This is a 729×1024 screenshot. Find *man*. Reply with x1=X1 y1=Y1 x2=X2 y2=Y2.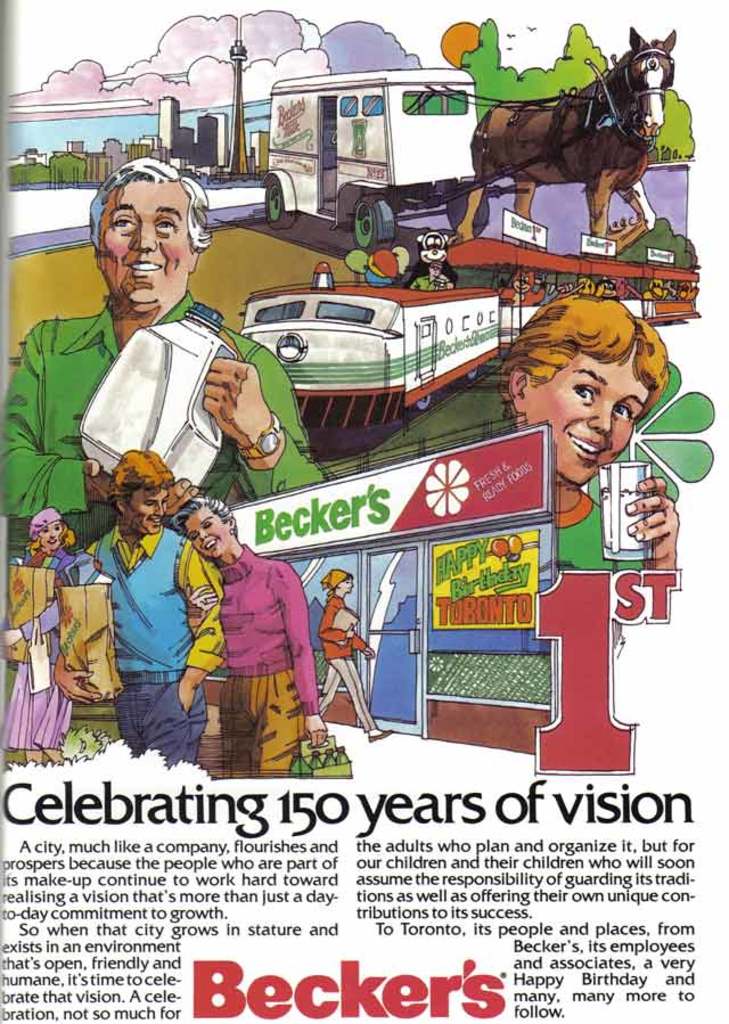
x1=95 y1=443 x2=208 y2=770.
